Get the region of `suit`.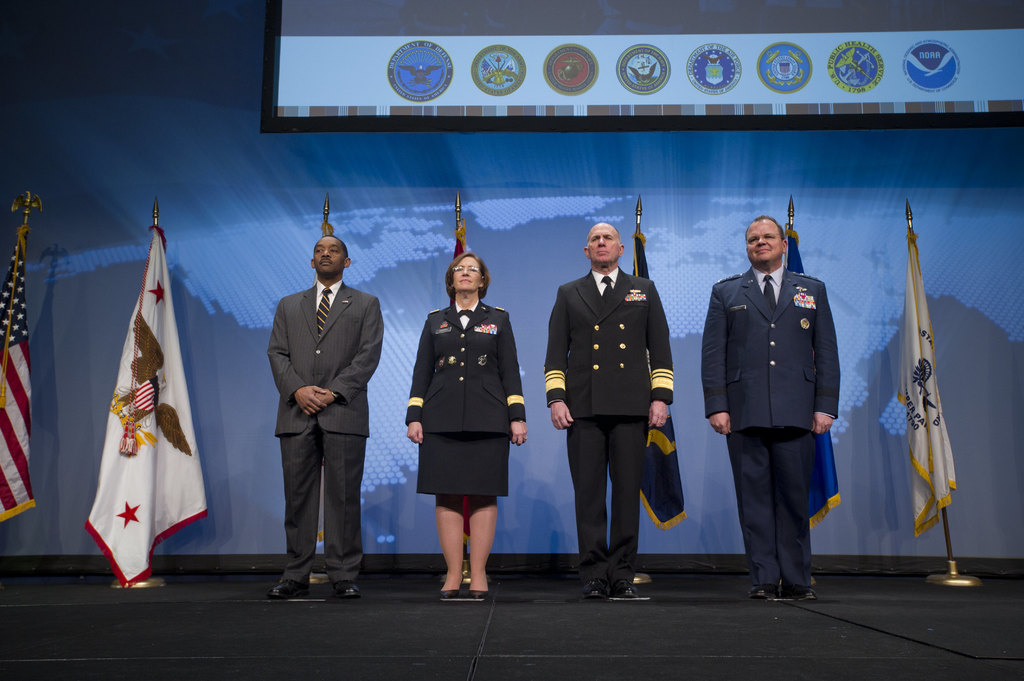
(701,267,840,587).
